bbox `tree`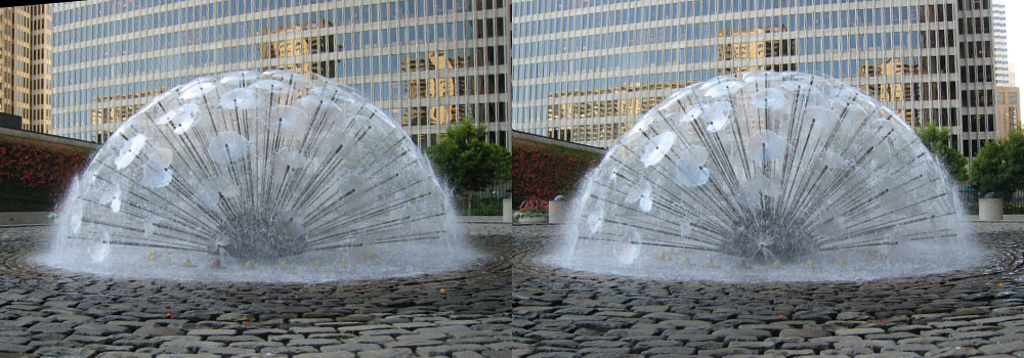
418/125/516/217
